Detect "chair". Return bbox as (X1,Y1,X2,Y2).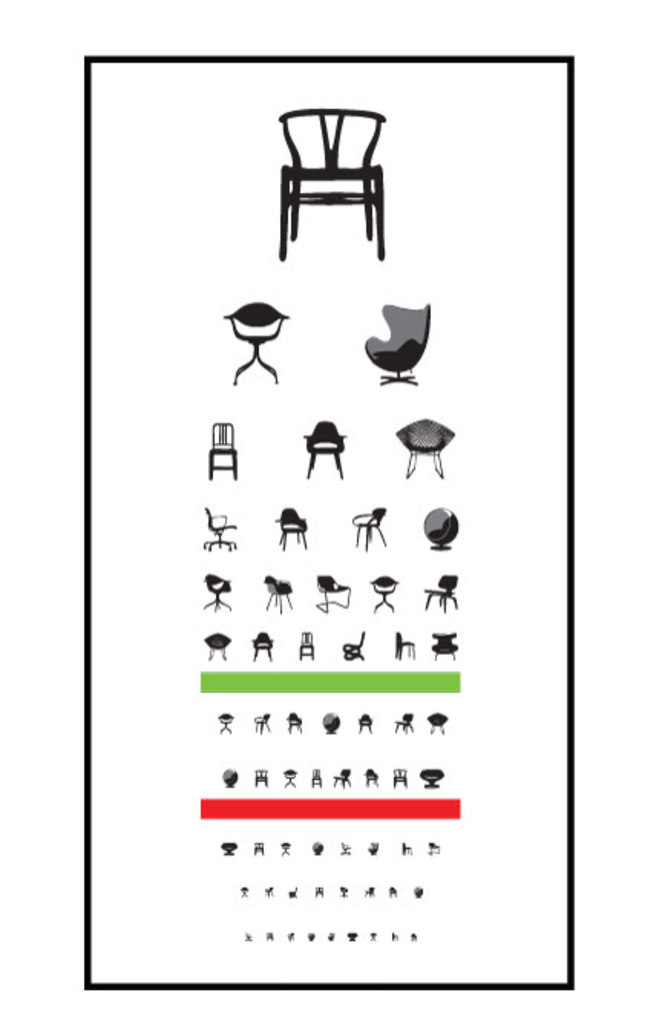
(198,504,241,550).
